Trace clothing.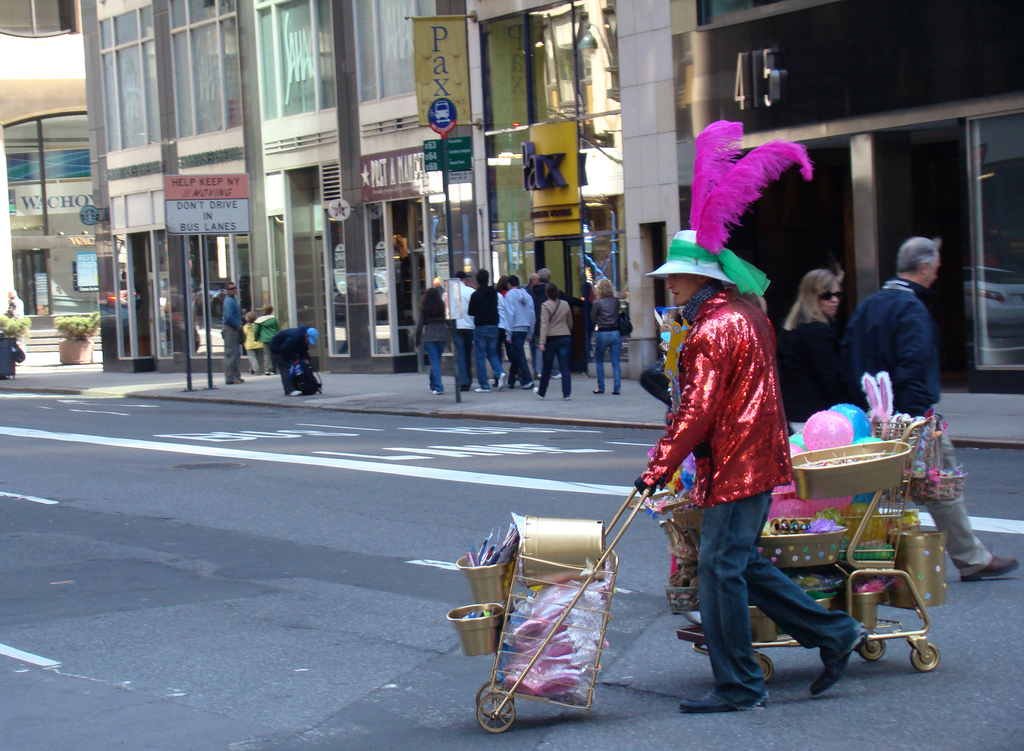
Traced to (x1=529, y1=285, x2=564, y2=321).
